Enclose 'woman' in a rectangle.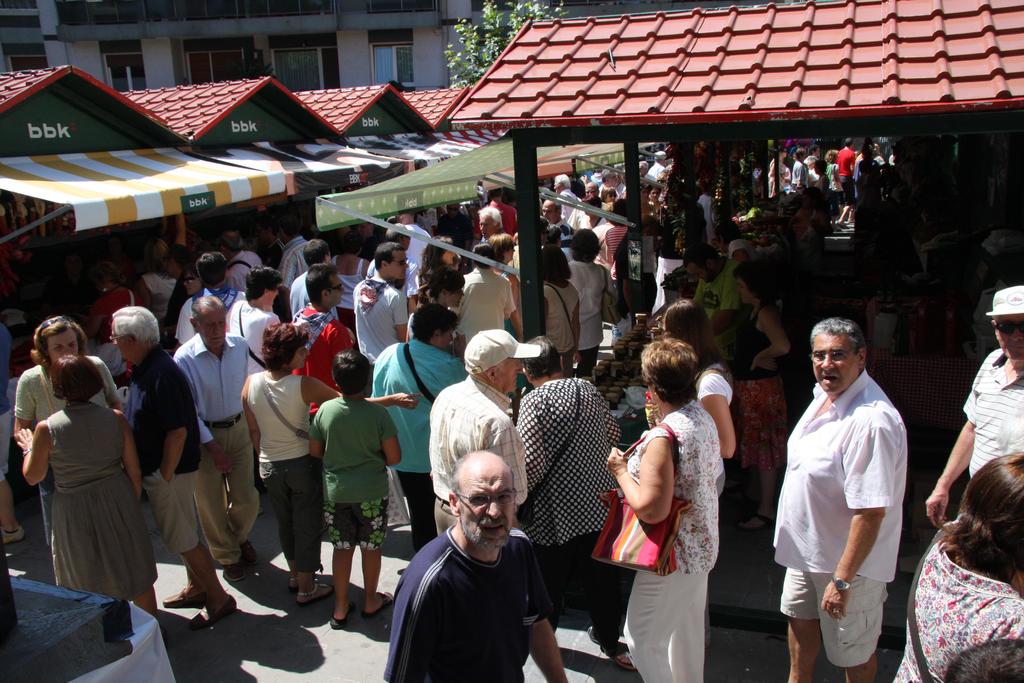
box(403, 264, 468, 363).
